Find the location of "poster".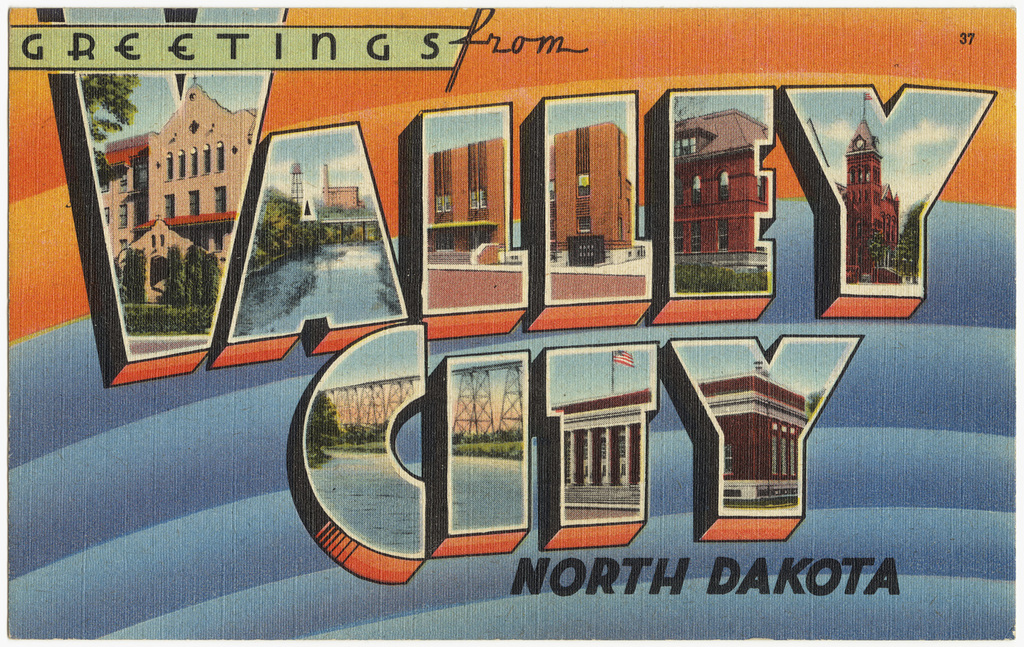
Location: locate(5, 5, 1019, 643).
